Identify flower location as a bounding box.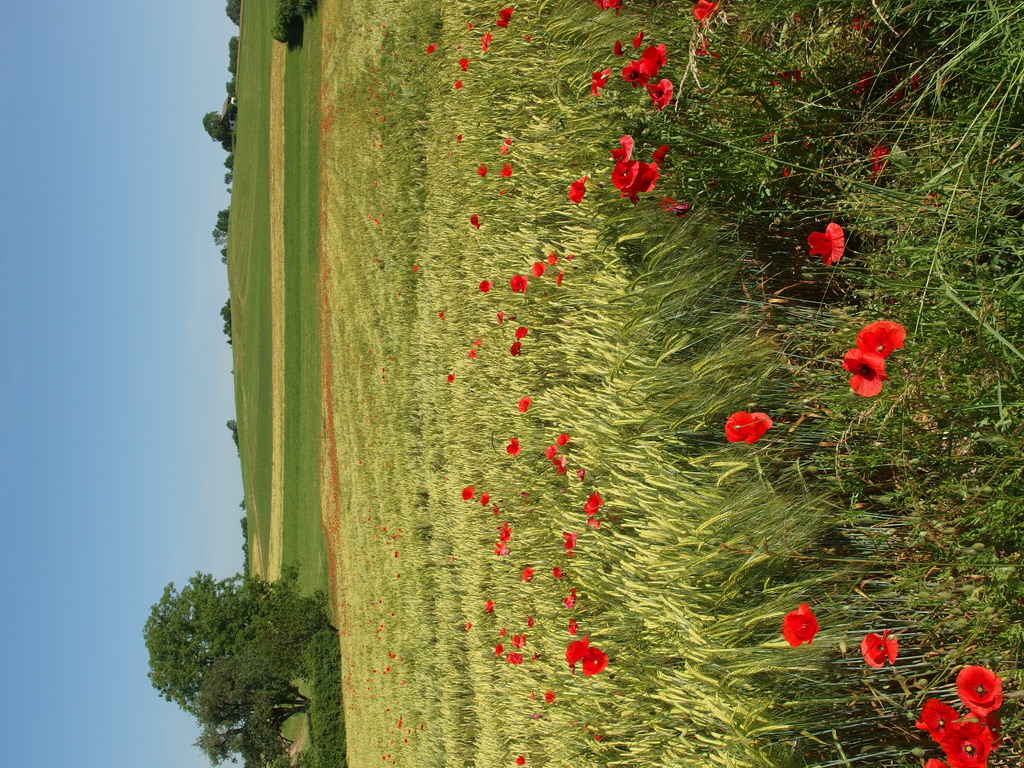
x1=354, y1=608, x2=360, y2=612.
